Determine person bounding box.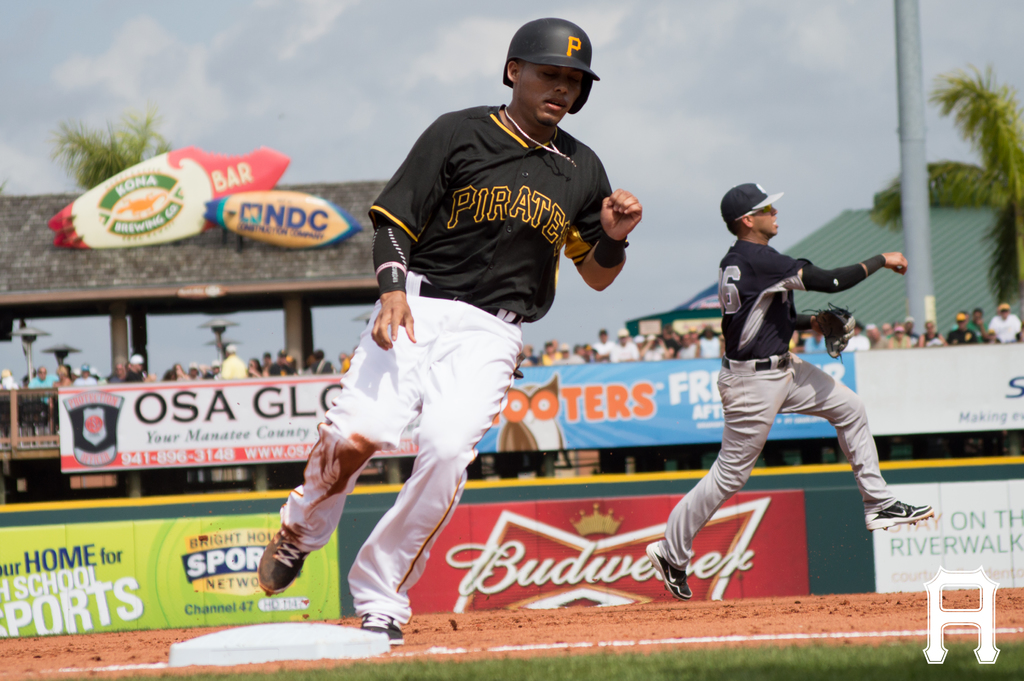
Determined: 687/190/907/598.
